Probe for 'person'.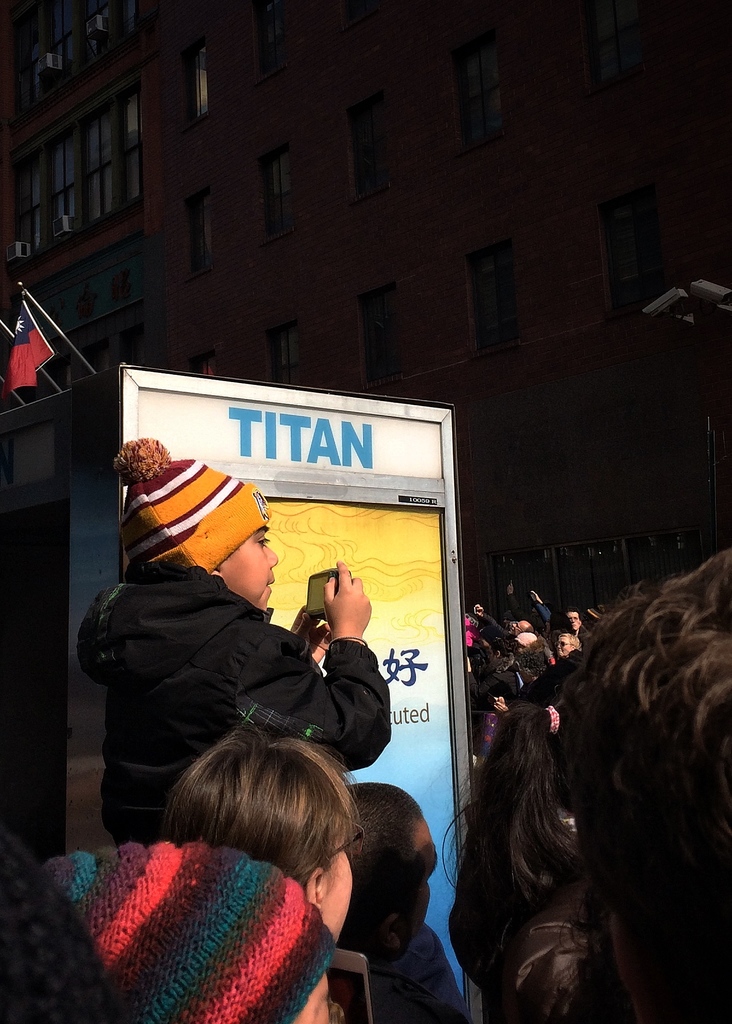
Probe result: [353, 783, 477, 1021].
